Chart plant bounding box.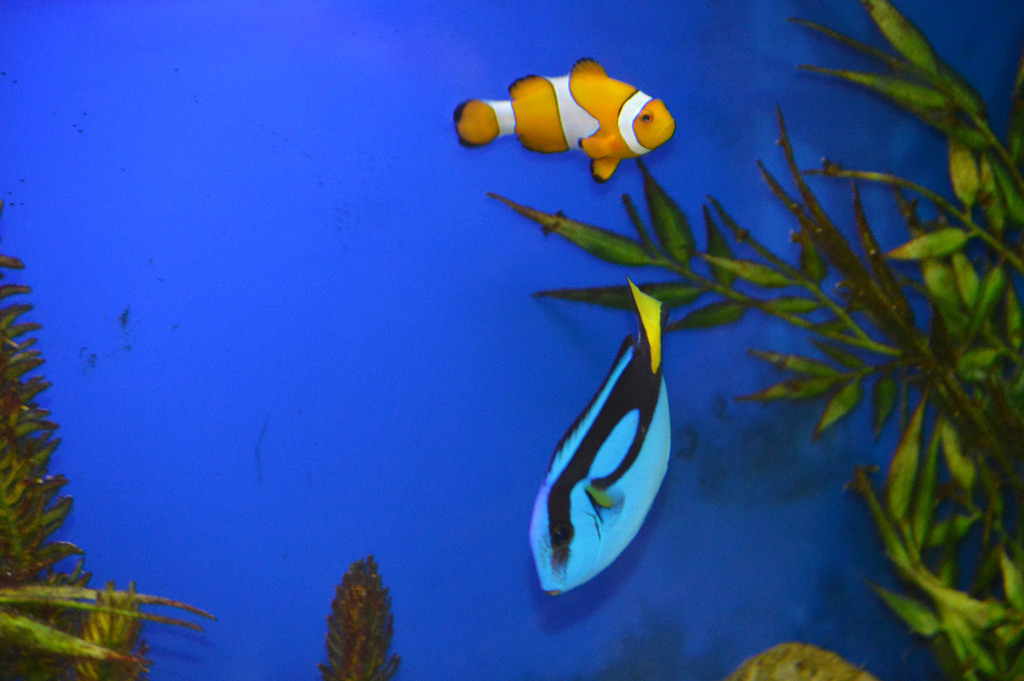
Charted: {"left": 316, "top": 556, "right": 403, "bottom": 680}.
